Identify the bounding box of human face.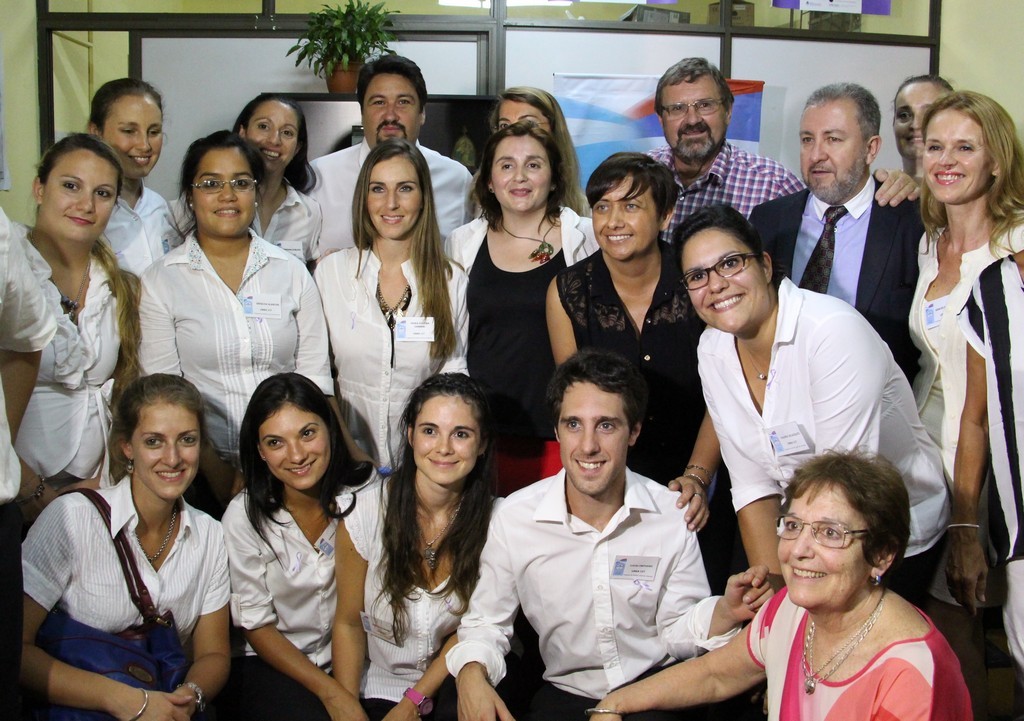
locate(794, 98, 875, 206).
